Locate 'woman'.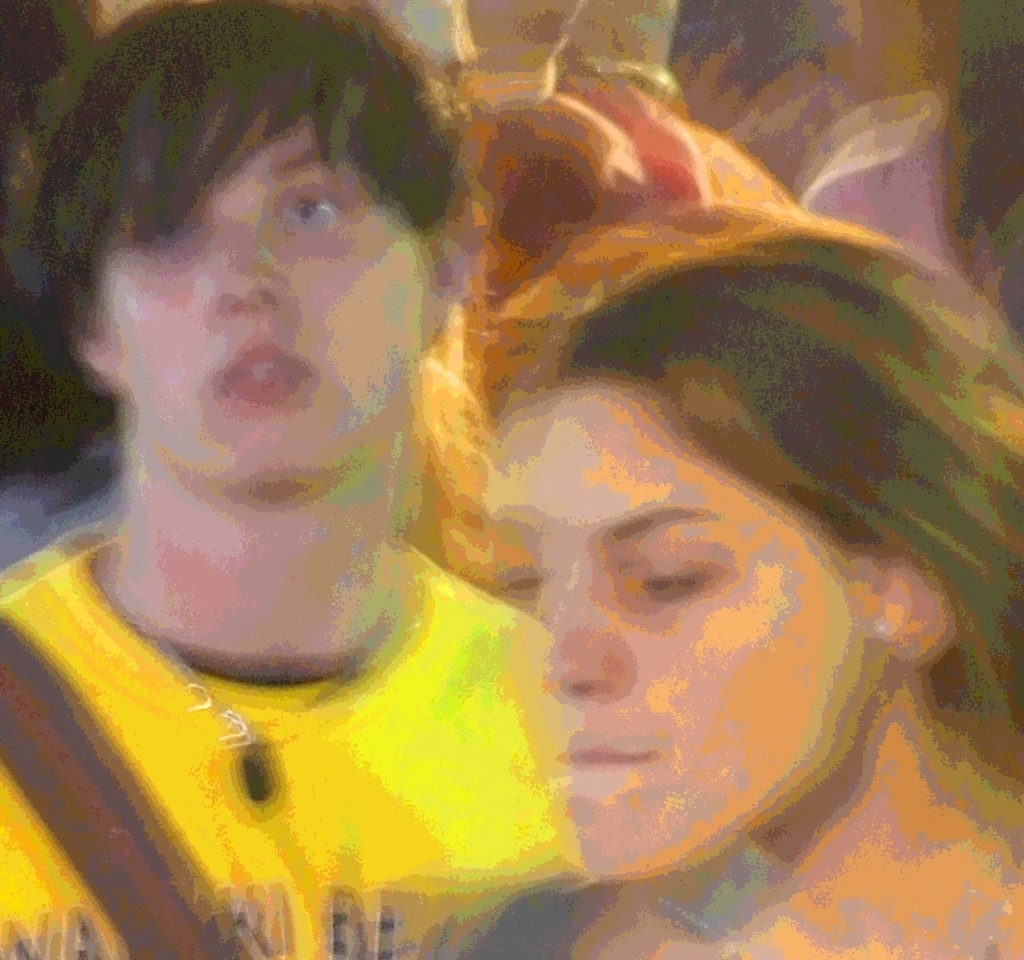
Bounding box: (x1=380, y1=202, x2=1023, y2=959).
